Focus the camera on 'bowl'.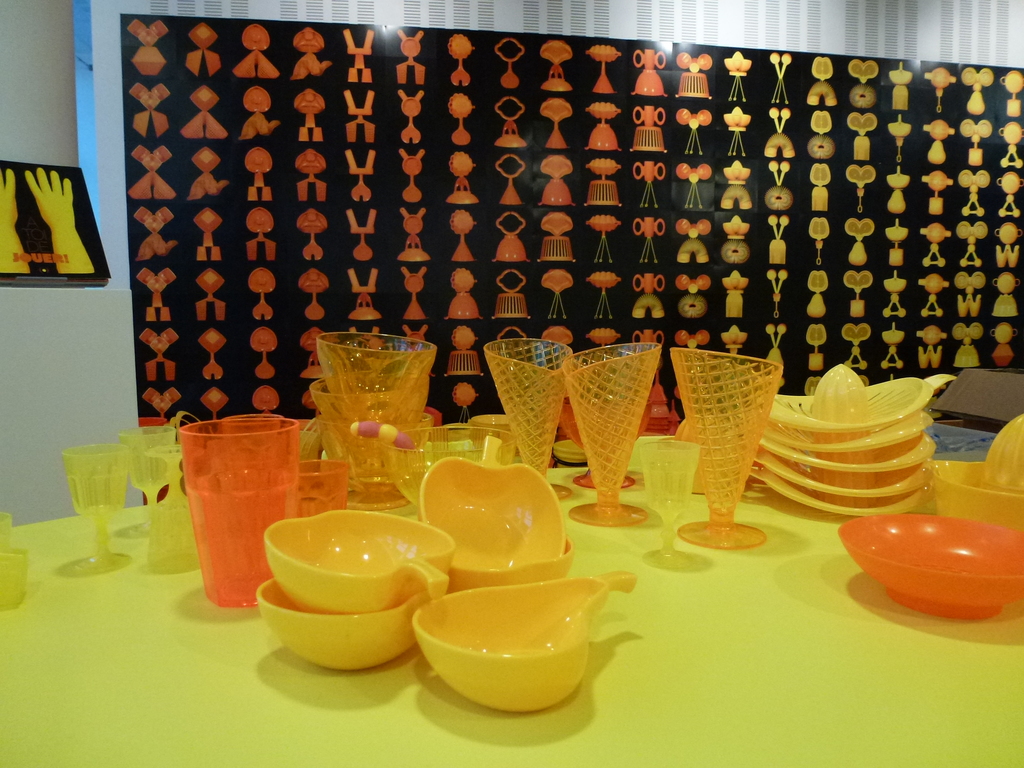
Focus region: <bbox>321, 332, 439, 419</bbox>.
